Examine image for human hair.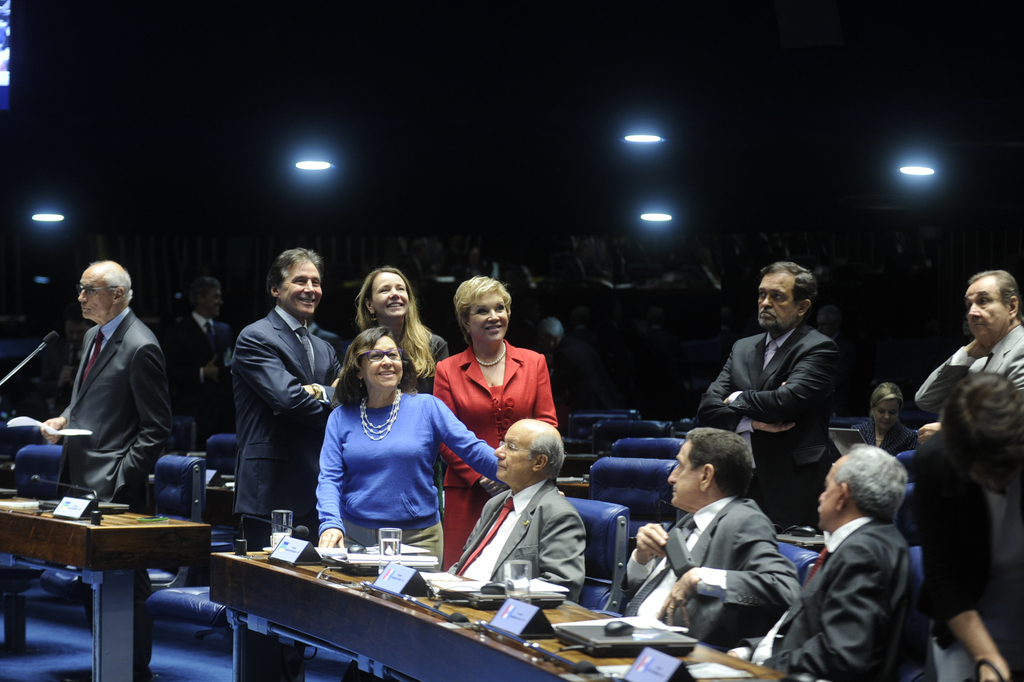
Examination result: <region>181, 277, 219, 311</region>.
